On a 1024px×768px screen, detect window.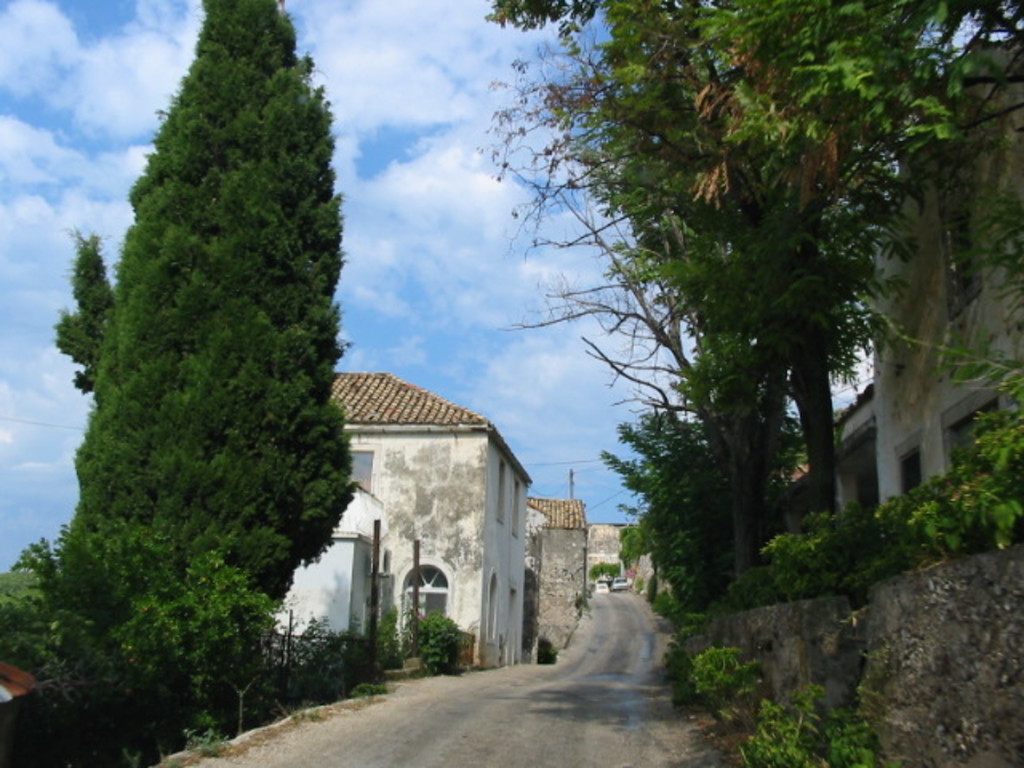
bbox(893, 426, 923, 502).
